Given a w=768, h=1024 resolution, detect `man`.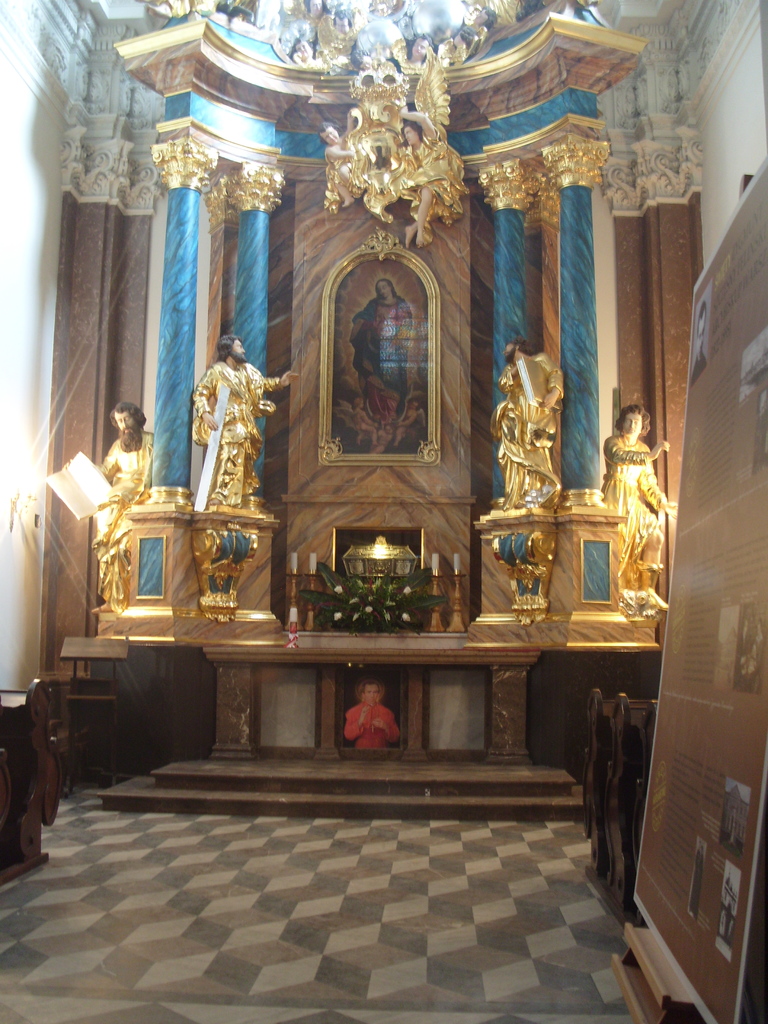
[62, 399, 151, 611].
